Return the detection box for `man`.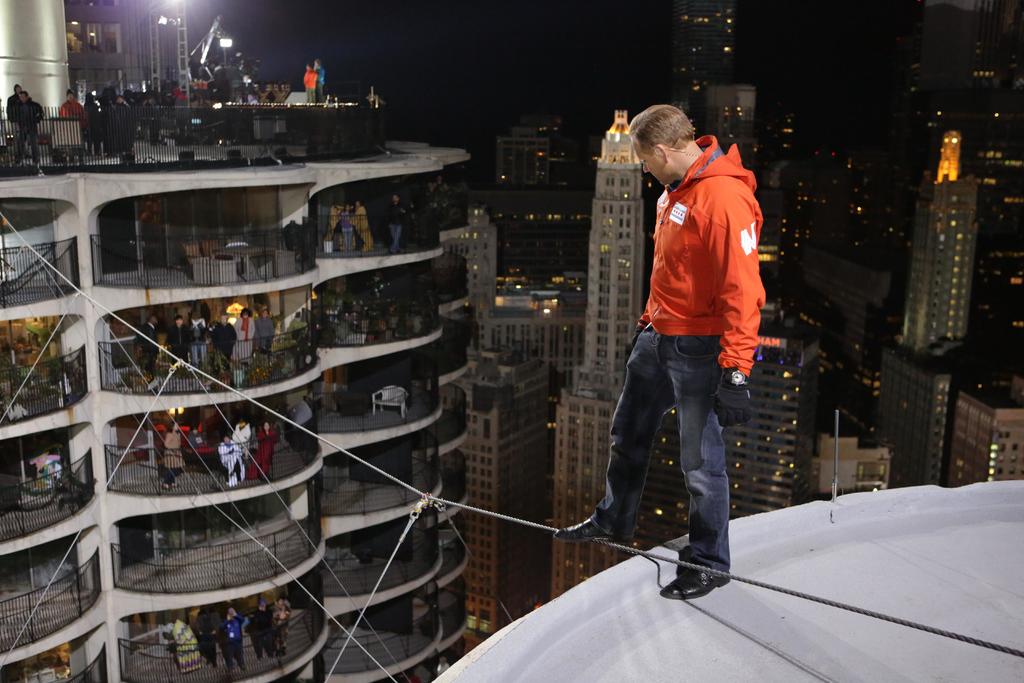
<bbox>10, 88, 49, 168</bbox>.
